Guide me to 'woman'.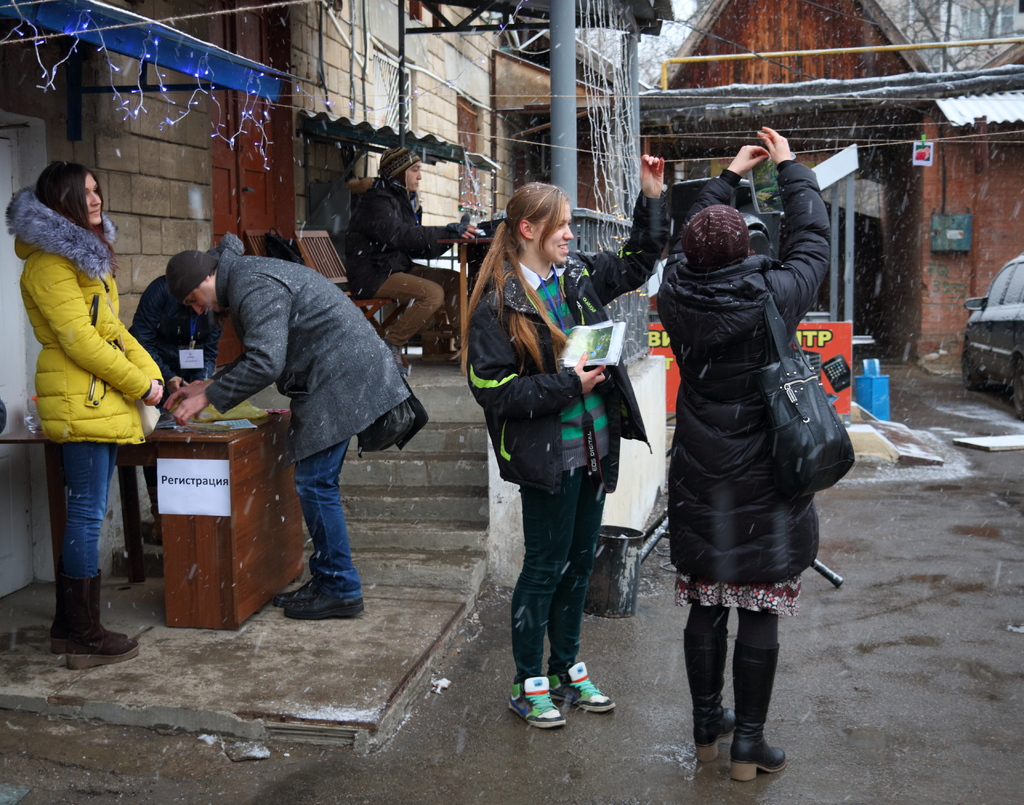
Guidance: bbox=[450, 178, 678, 742].
